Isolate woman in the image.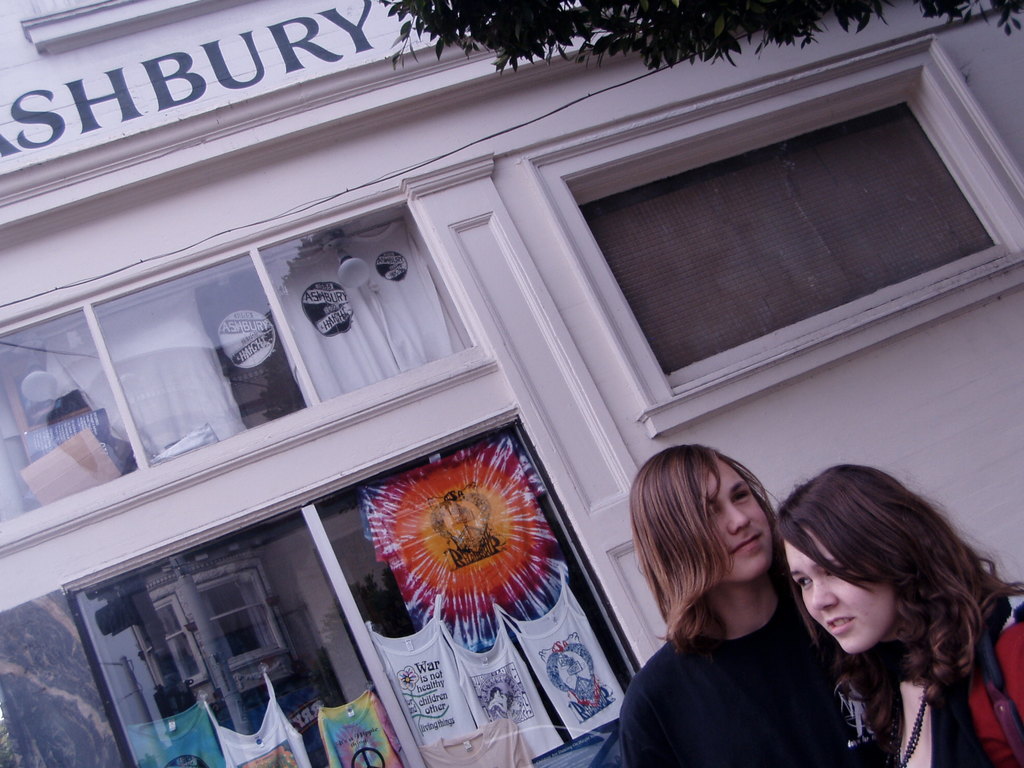
Isolated region: crop(772, 462, 1023, 767).
